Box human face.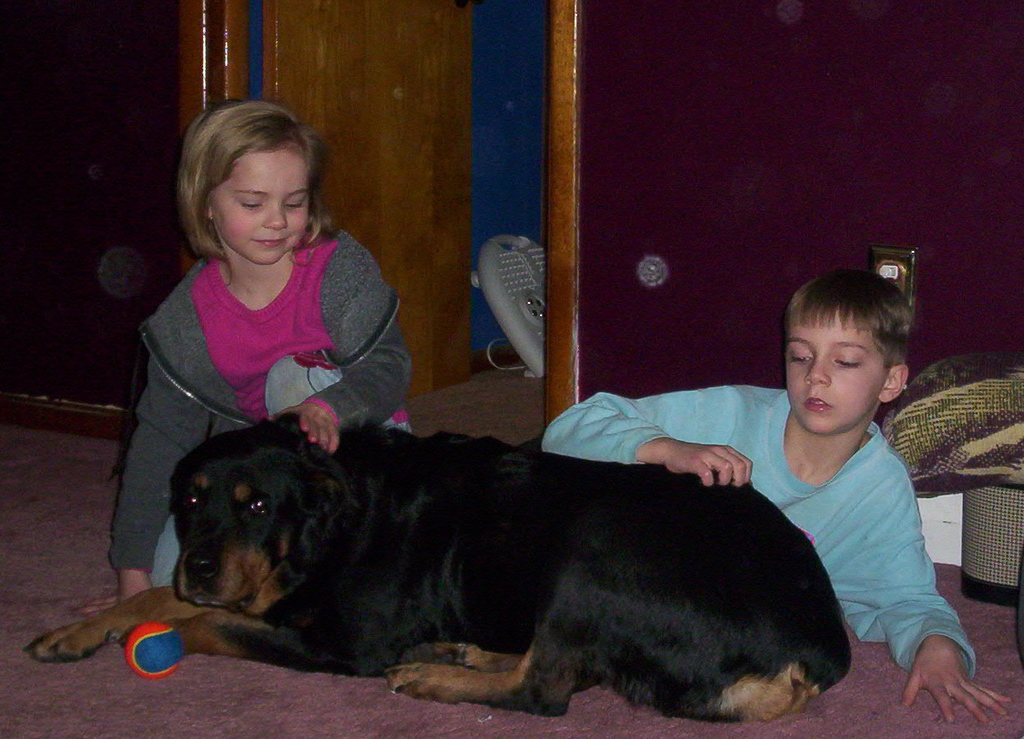
region(786, 314, 889, 438).
